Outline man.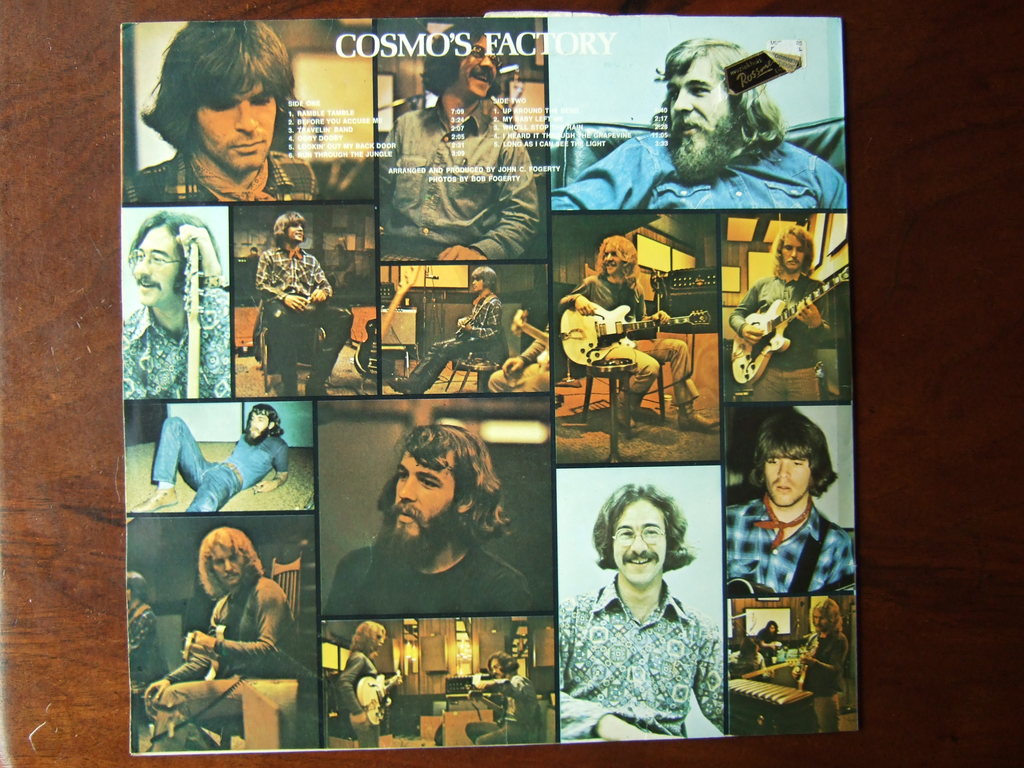
Outline: 558 232 719 434.
